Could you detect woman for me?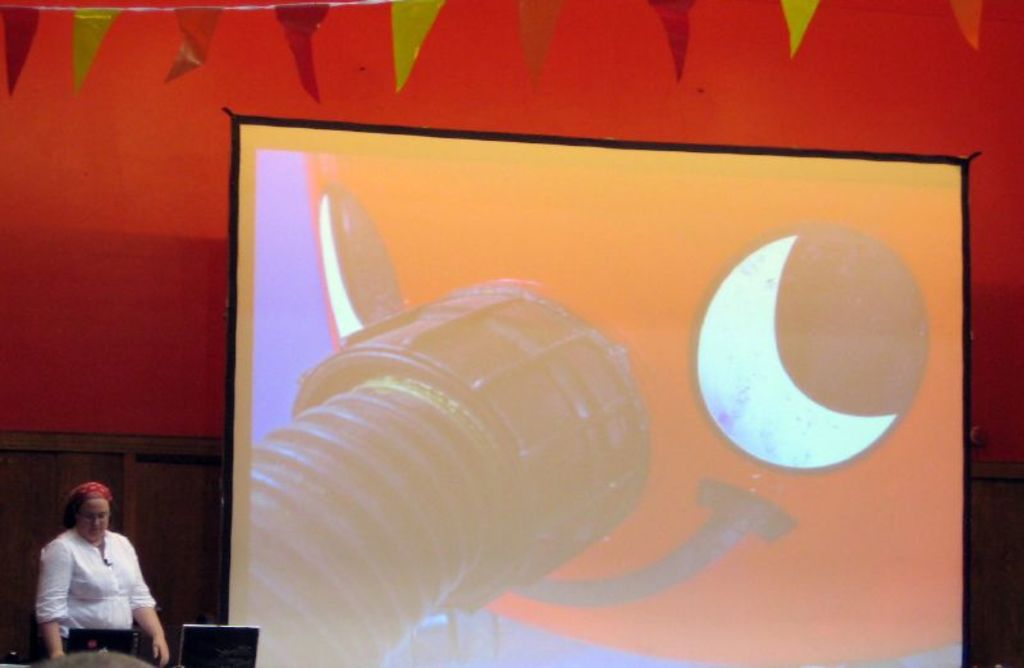
Detection result: <region>28, 477, 172, 667</region>.
